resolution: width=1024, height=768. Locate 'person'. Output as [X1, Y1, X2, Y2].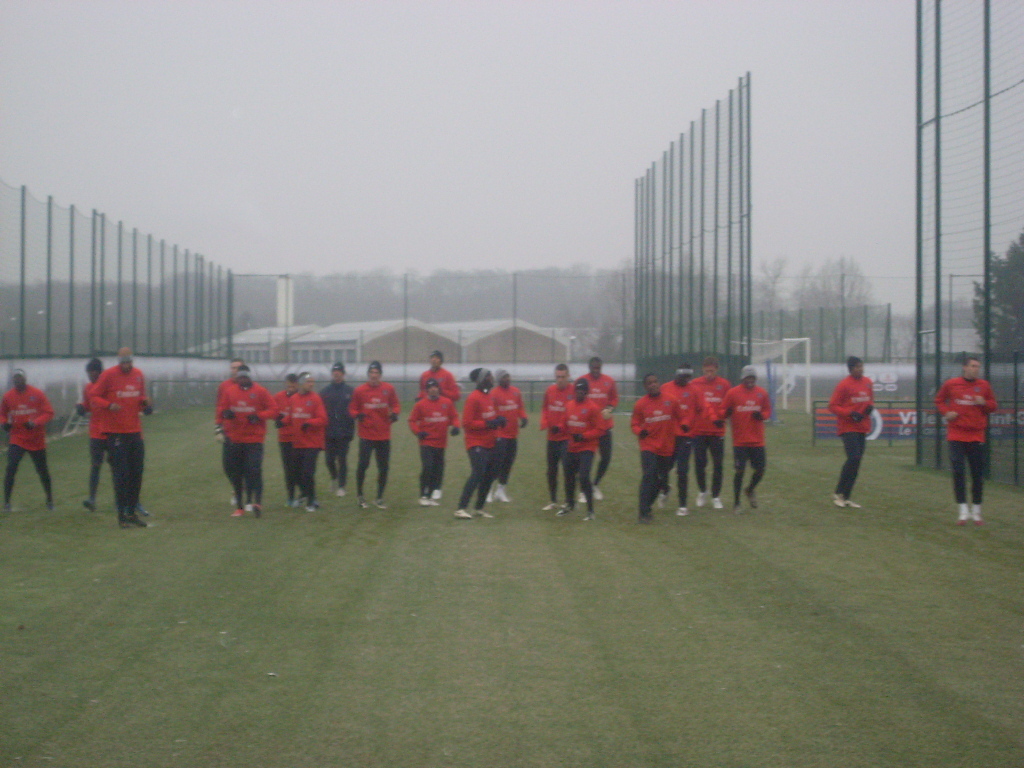
[450, 365, 507, 520].
